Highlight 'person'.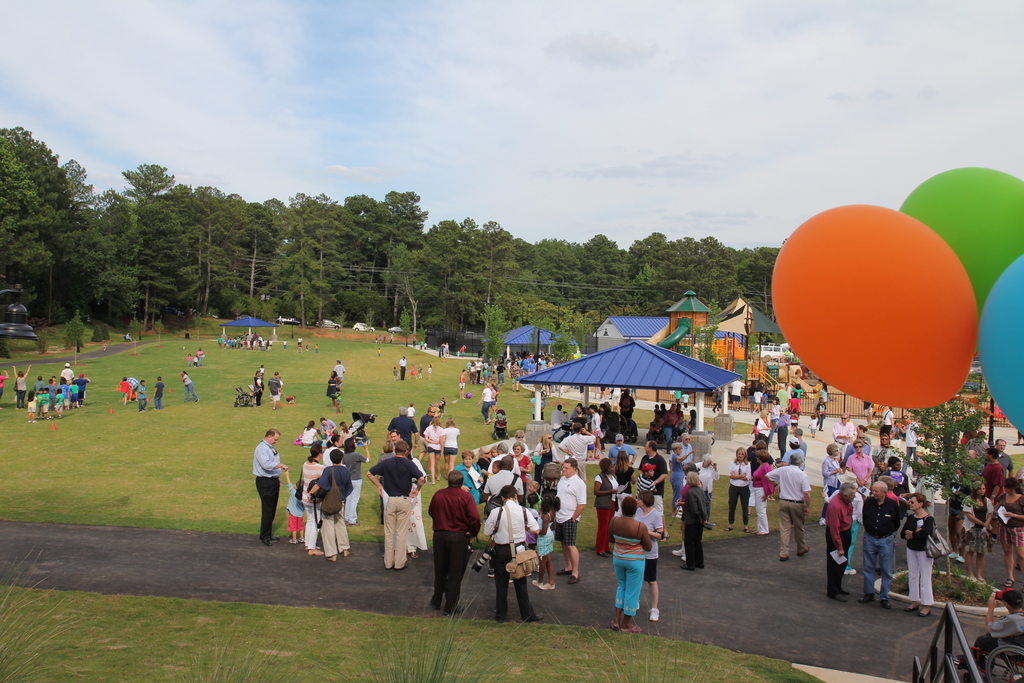
Highlighted region: 697 455 721 521.
